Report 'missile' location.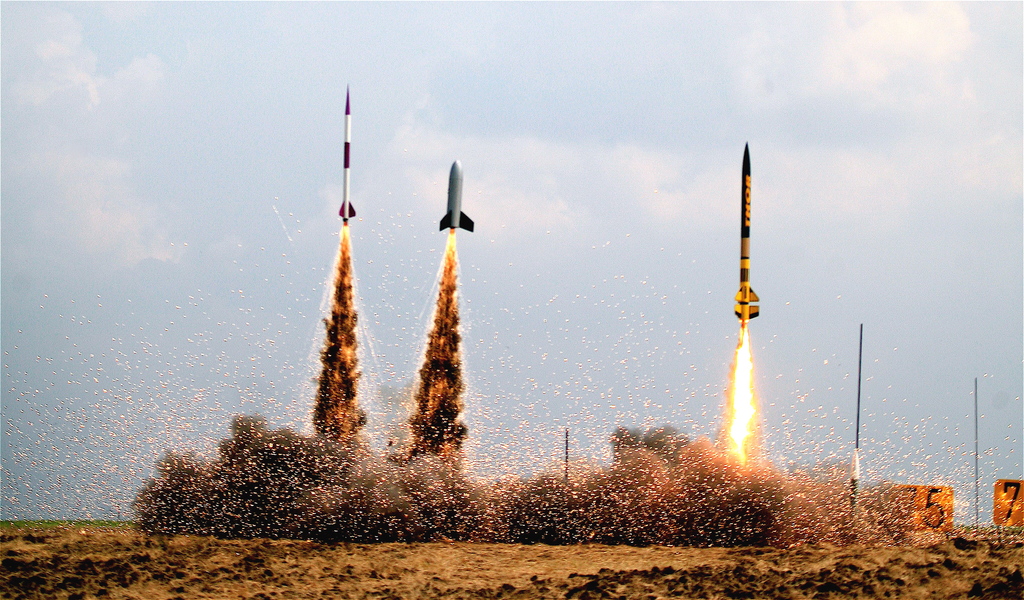
Report: 435, 157, 480, 230.
